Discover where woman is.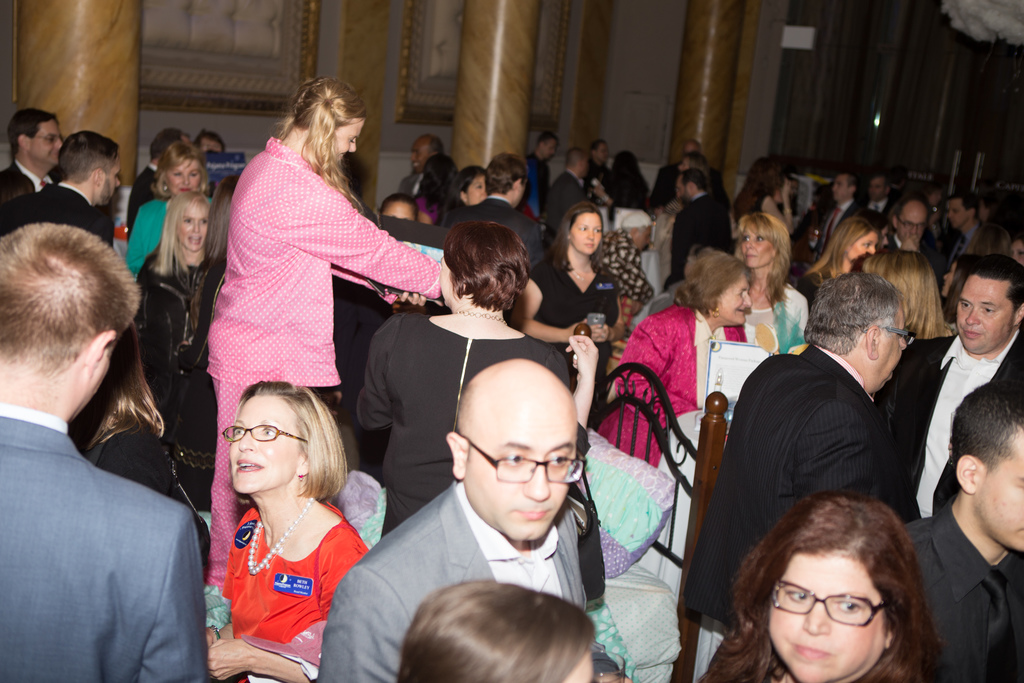
Discovered at BBox(202, 383, 378, 682).
